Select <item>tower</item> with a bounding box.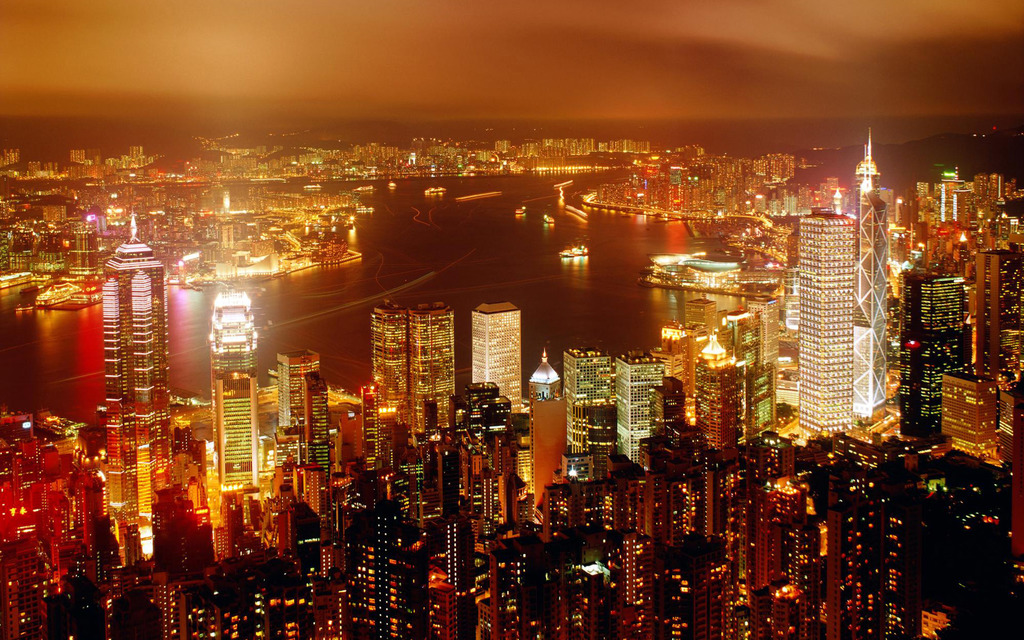
(410,303,461,455).
